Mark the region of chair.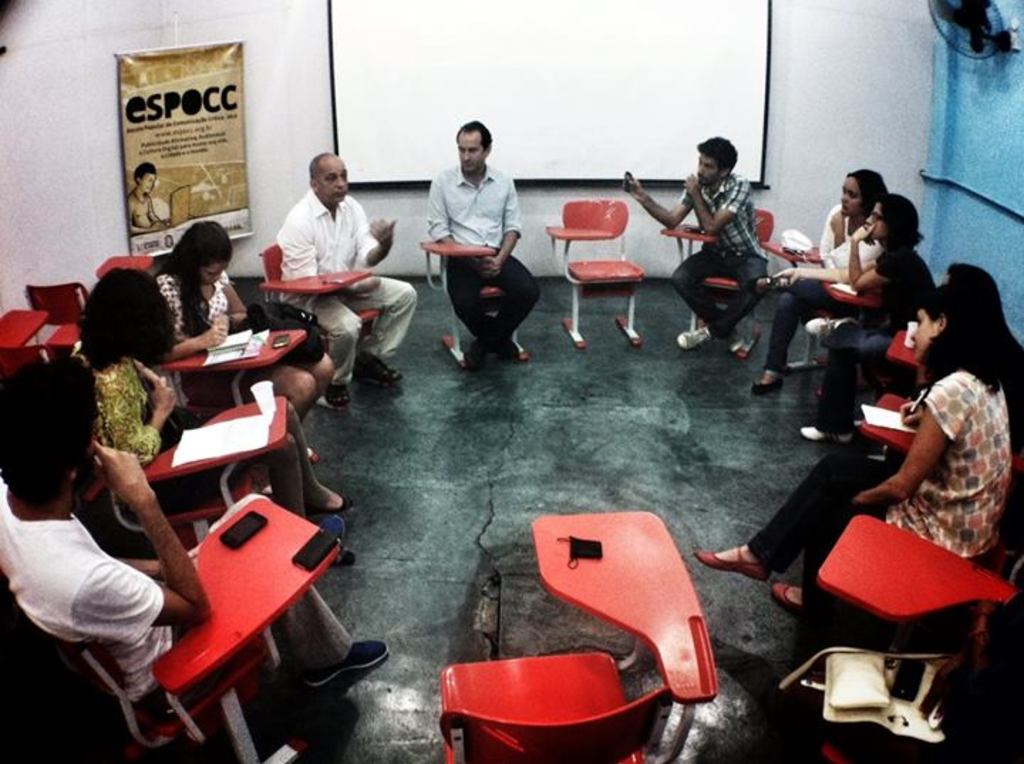
Region: (430, 627, 673, 761).
